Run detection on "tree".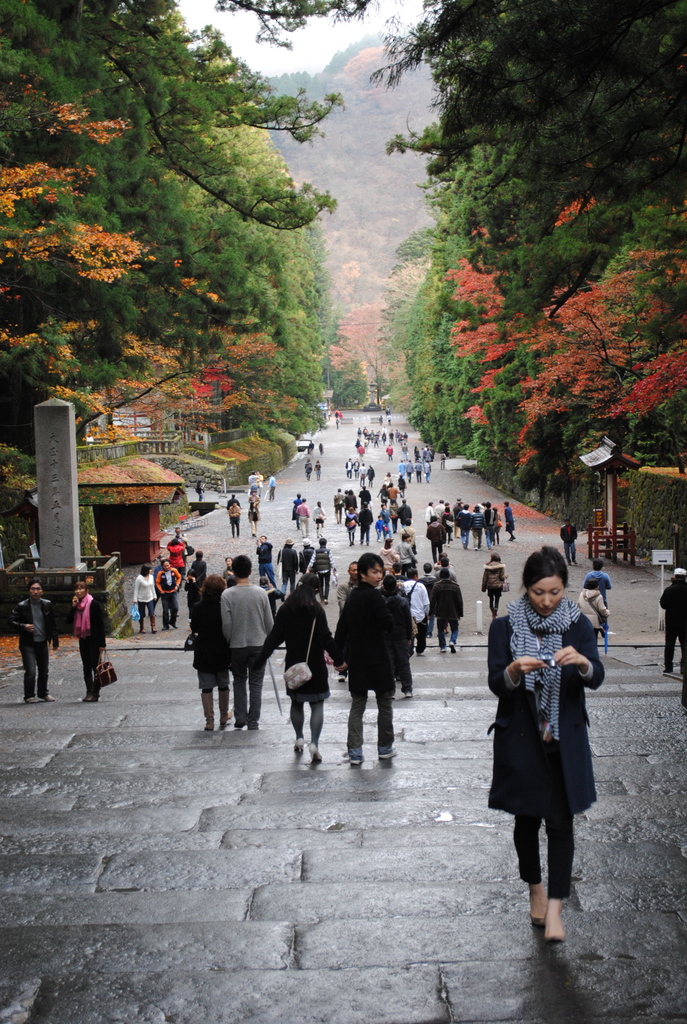
Result: (left=0, top=38, right=329, bottom=423).
